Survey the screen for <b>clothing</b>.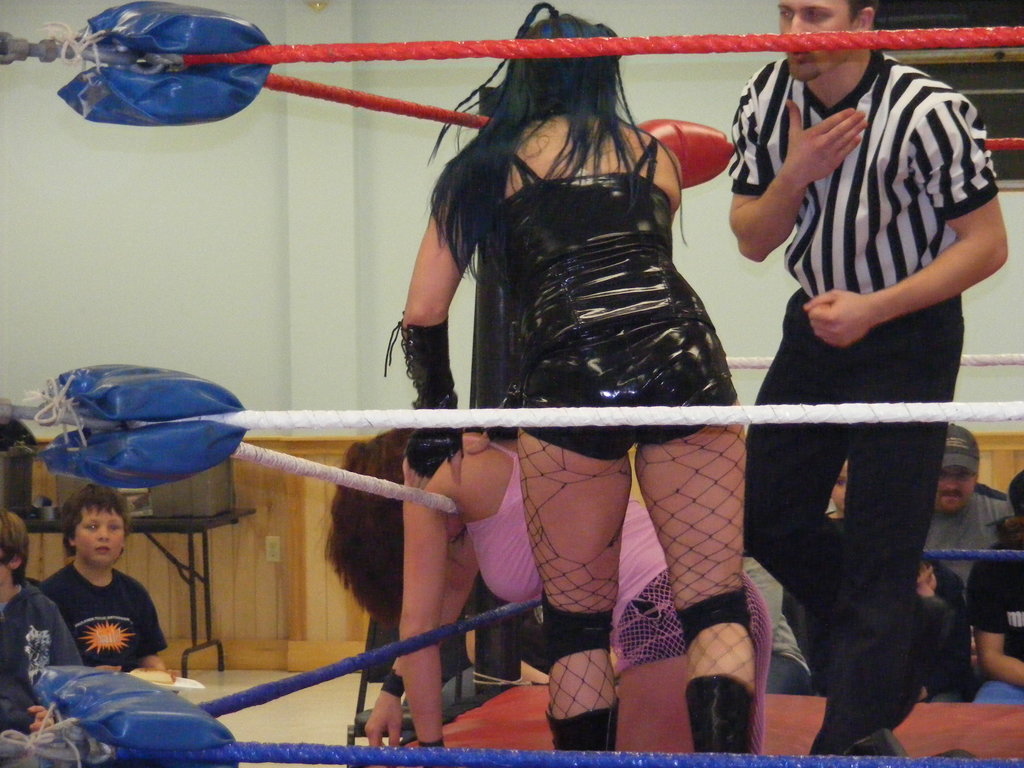
Survey found: x1=903 y1=566 x2=973 y2=701.
